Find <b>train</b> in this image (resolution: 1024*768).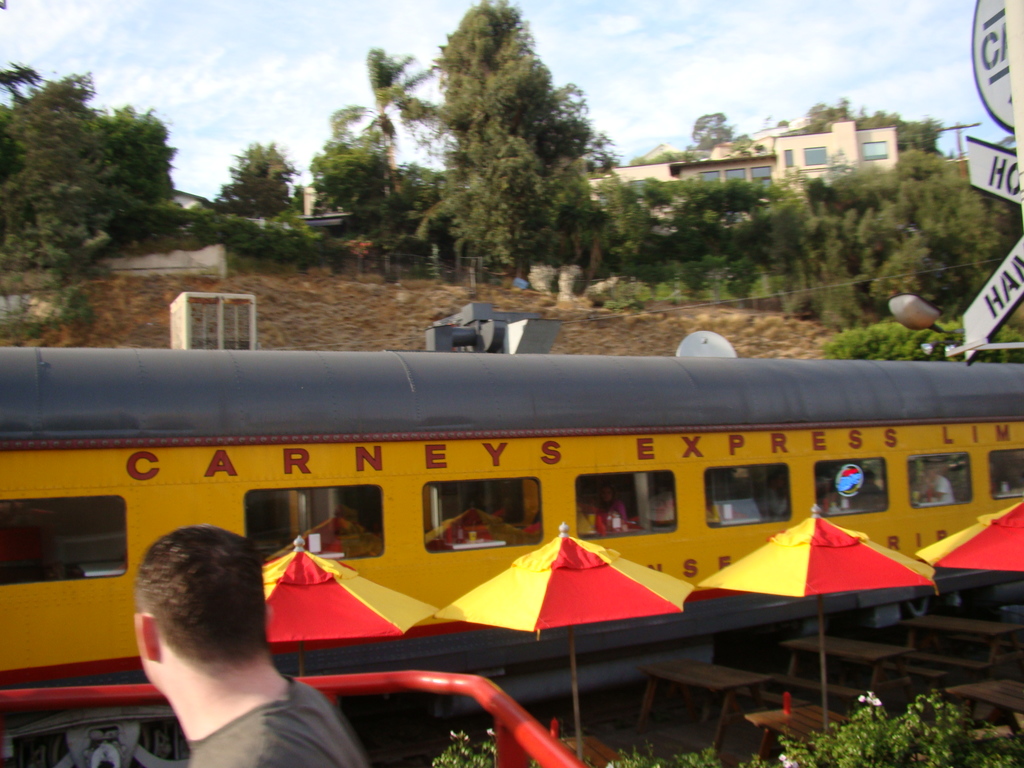
0,346,1023,767.
